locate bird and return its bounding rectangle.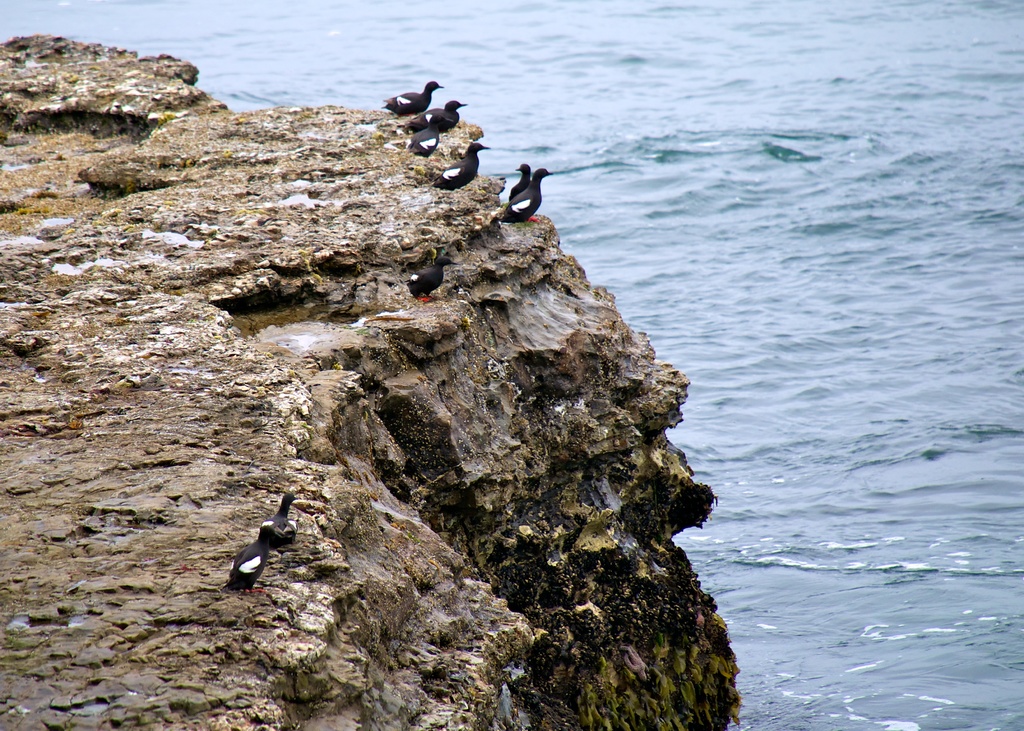
(507, 161, 532, 205).
